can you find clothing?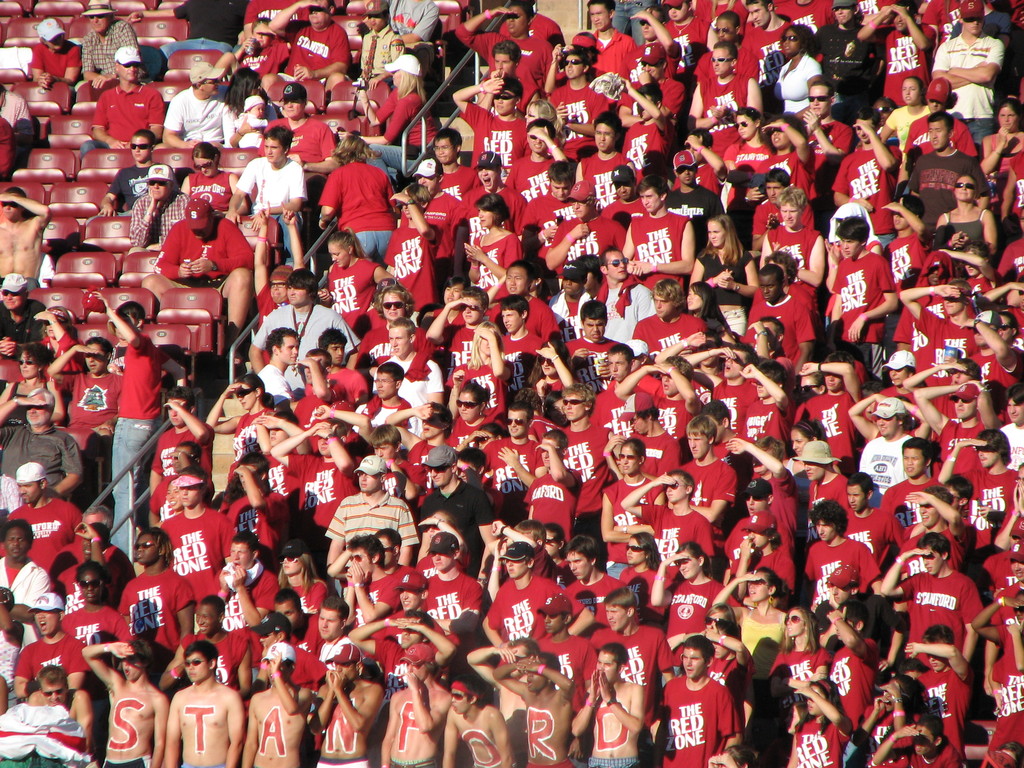
Yes, bounding box: (x1=765, y1=149, x2=810, y2=193).
